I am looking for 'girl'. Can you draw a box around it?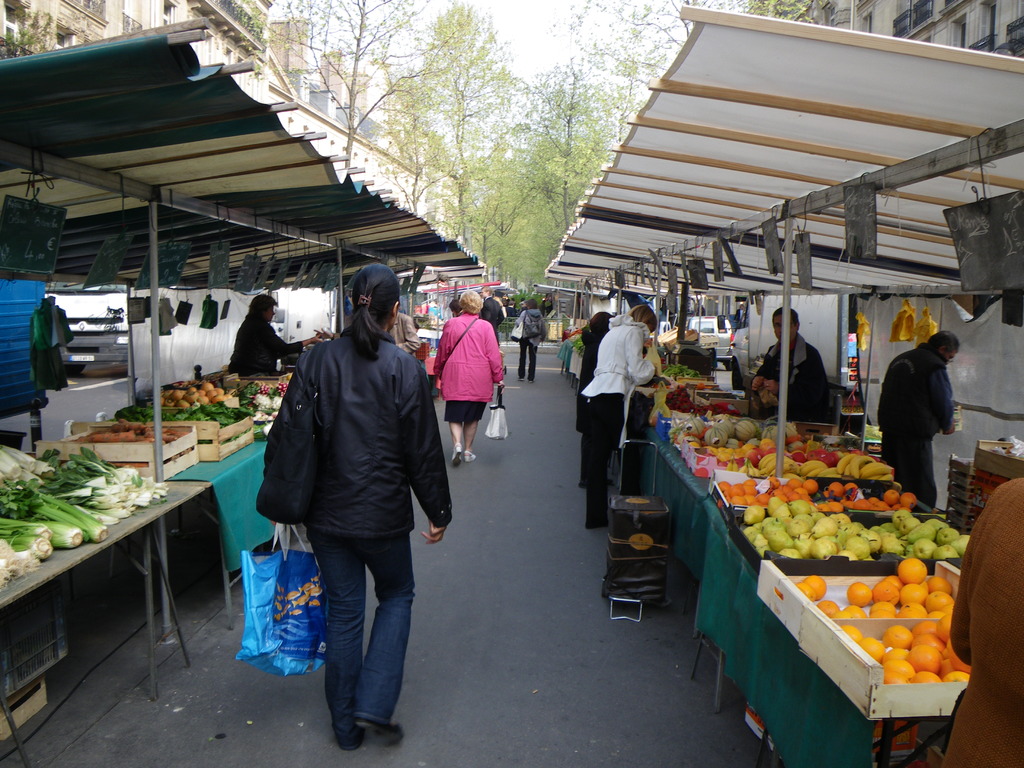
Sure, the bounding box is rect(262, 262, 452, 749).
